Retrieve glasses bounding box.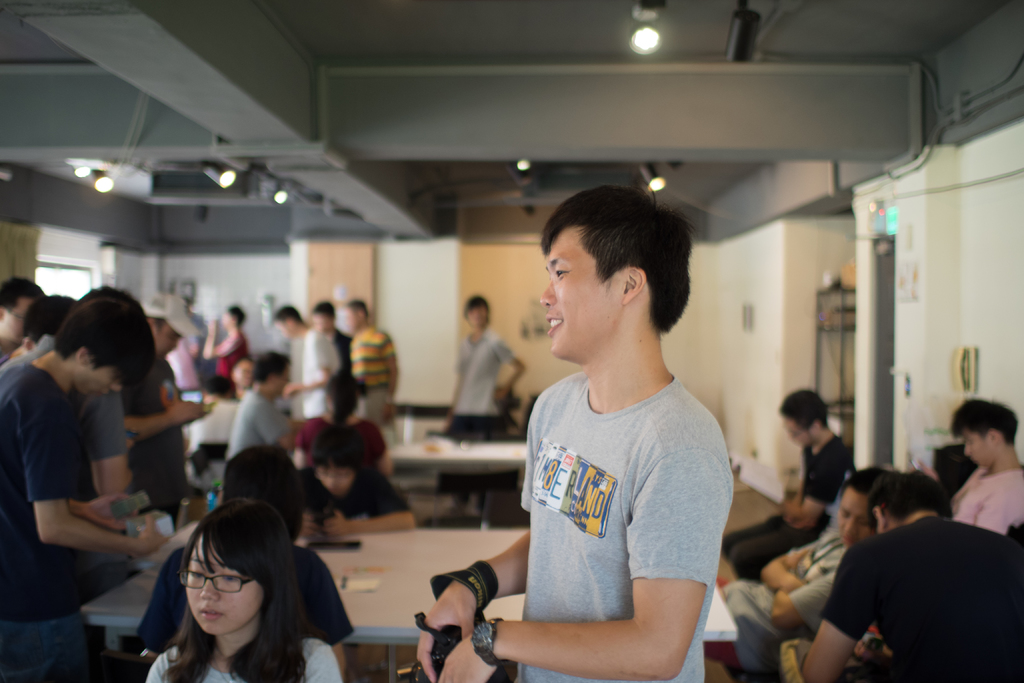
Bounding box: x1=179, y1=569, x2=257, y2=593.
